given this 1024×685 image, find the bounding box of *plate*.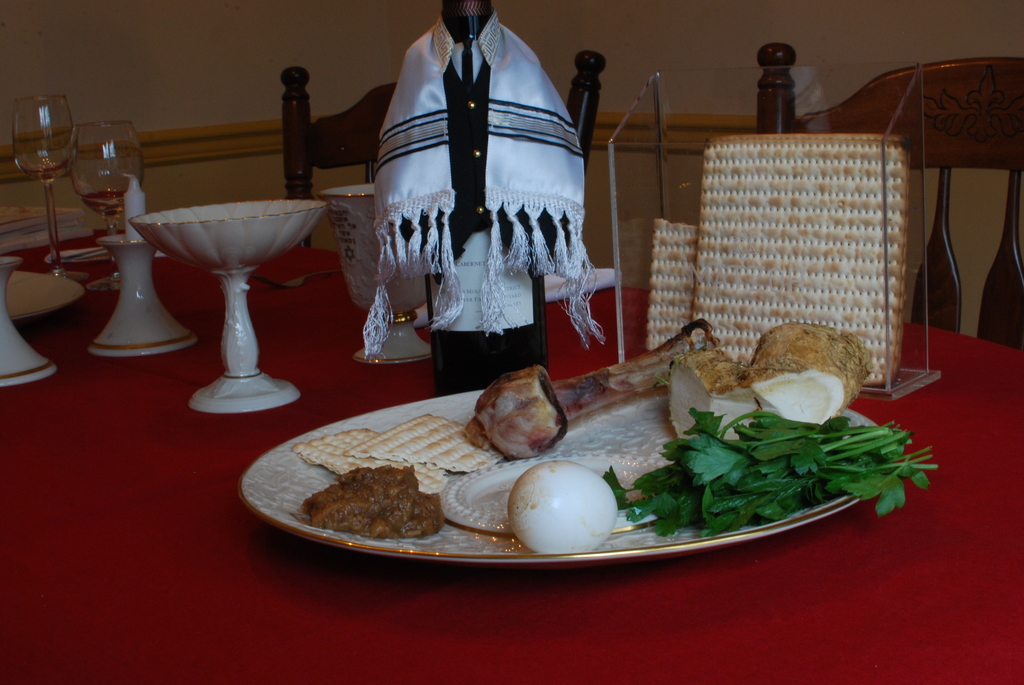
BBox(262, 373, 904, 572).
